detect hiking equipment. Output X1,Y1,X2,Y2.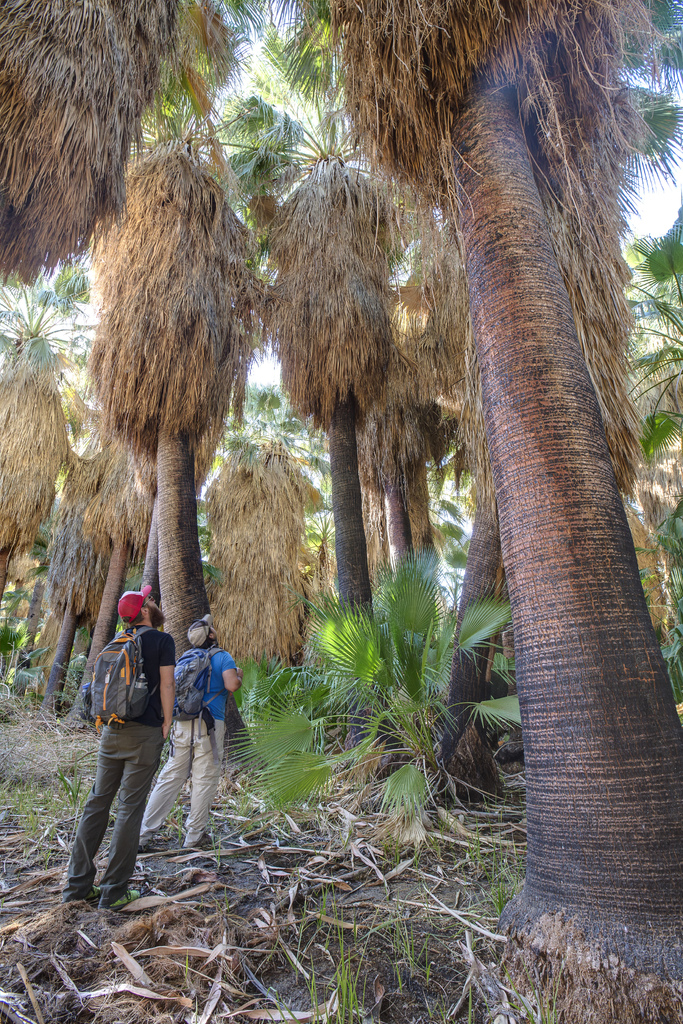
169,644,222,737.
